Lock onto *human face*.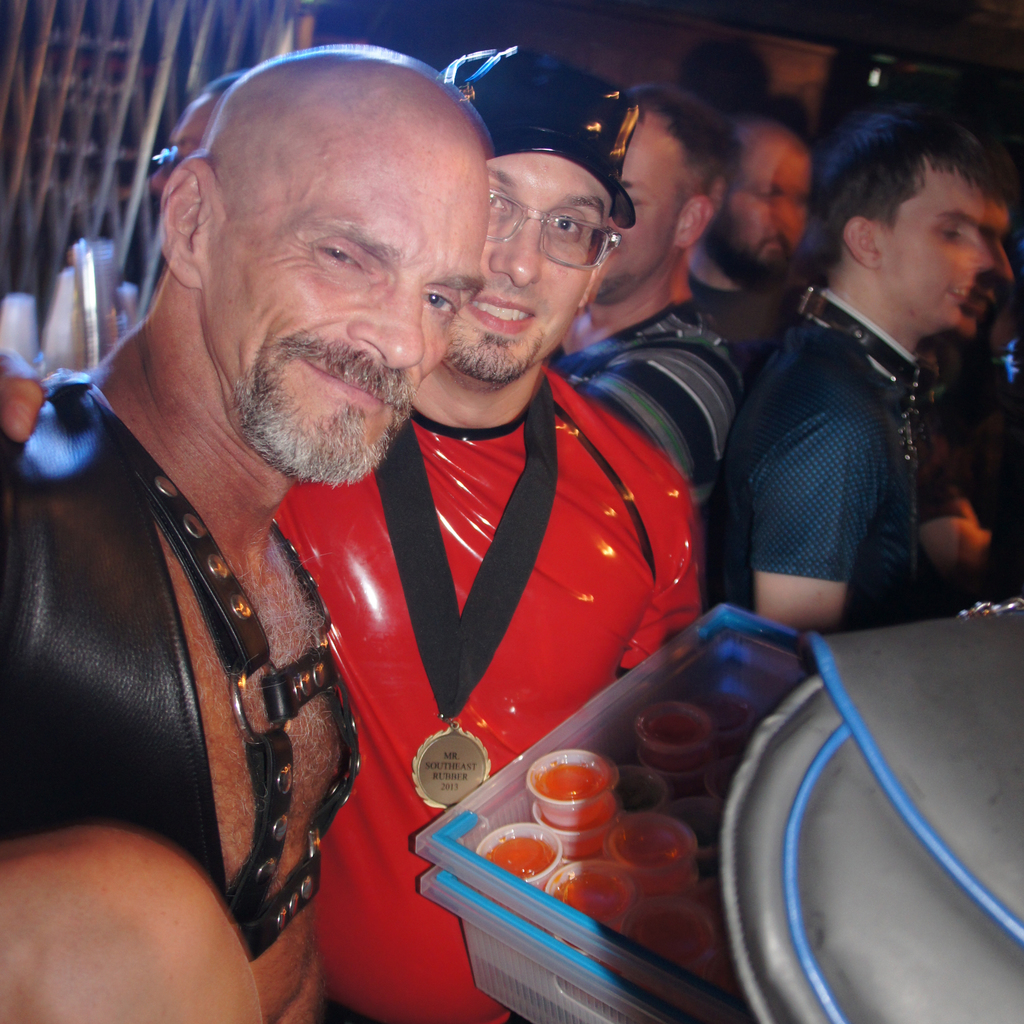
Locked: x1=607 y1=127 x2=666 y2=297.
